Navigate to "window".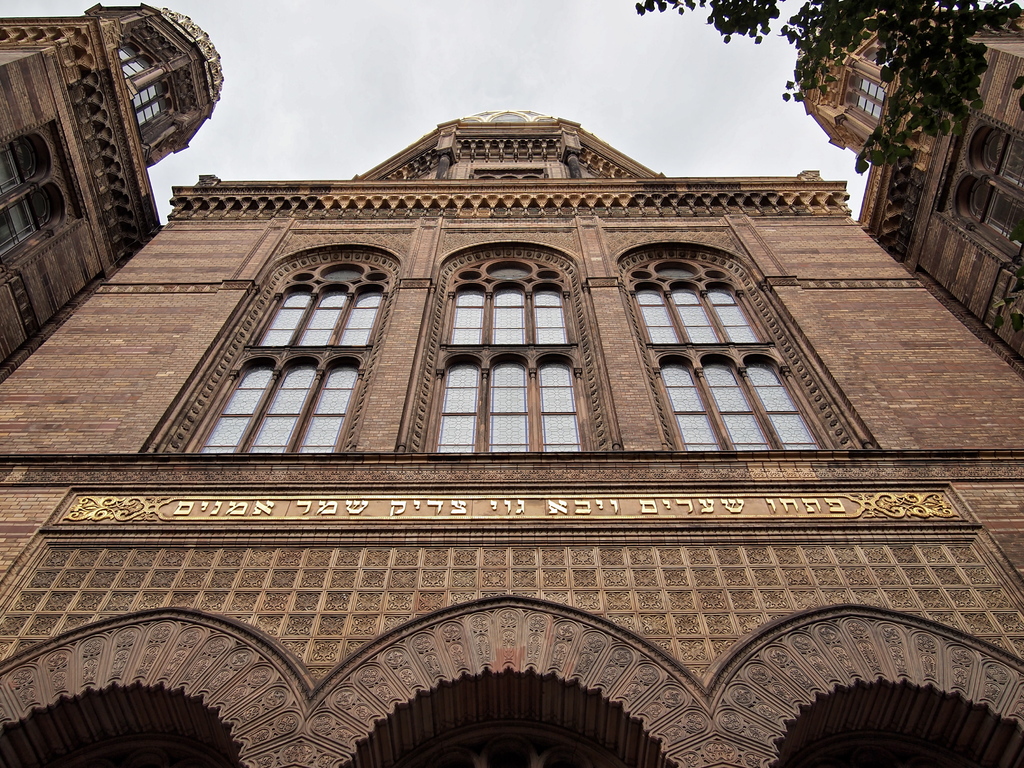
Navigation target: [120,44,146,74].
